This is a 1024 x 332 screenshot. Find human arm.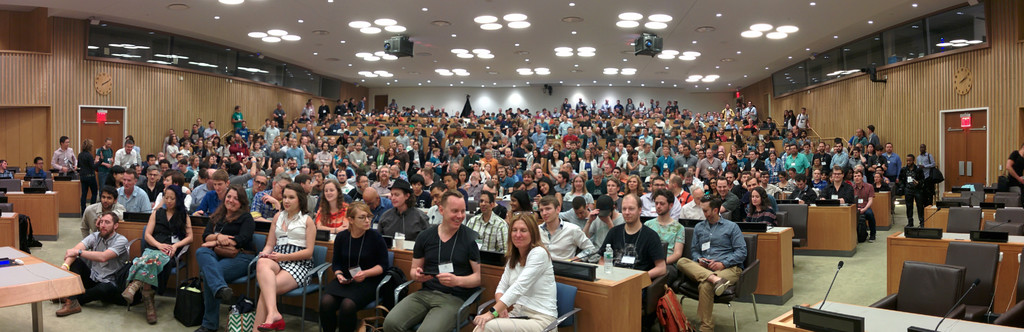
Bounding box: bbox=(495, 243, 551, 320).
